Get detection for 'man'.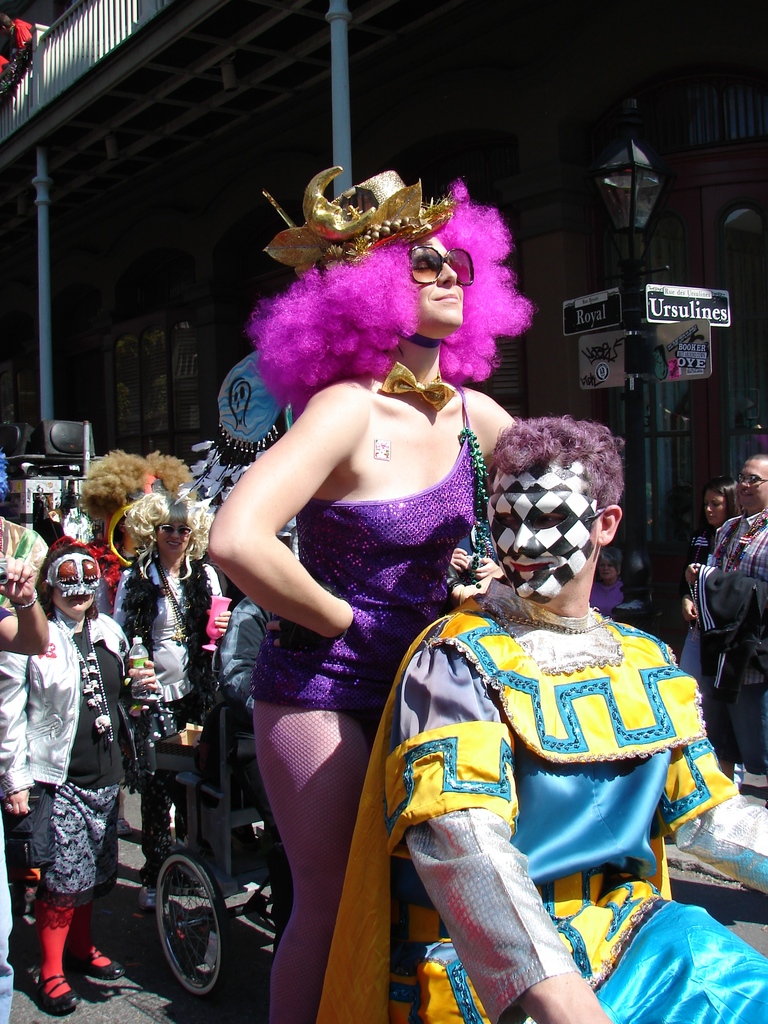
Detection: (0, 508, 51, 1023).
